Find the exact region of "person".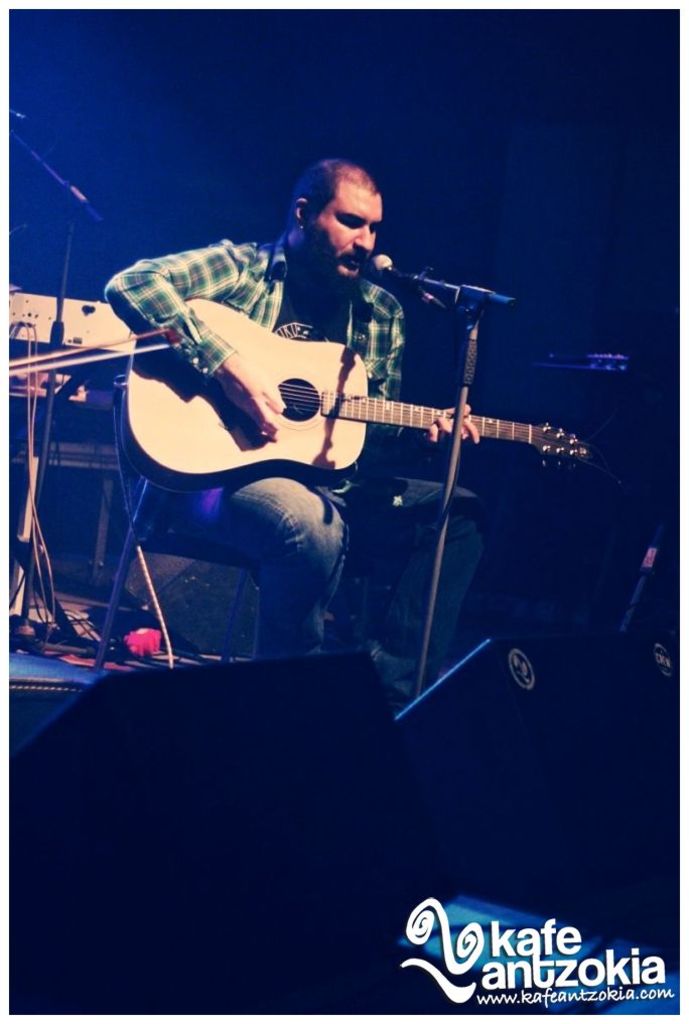
Exact region: 103,157,495,713.
